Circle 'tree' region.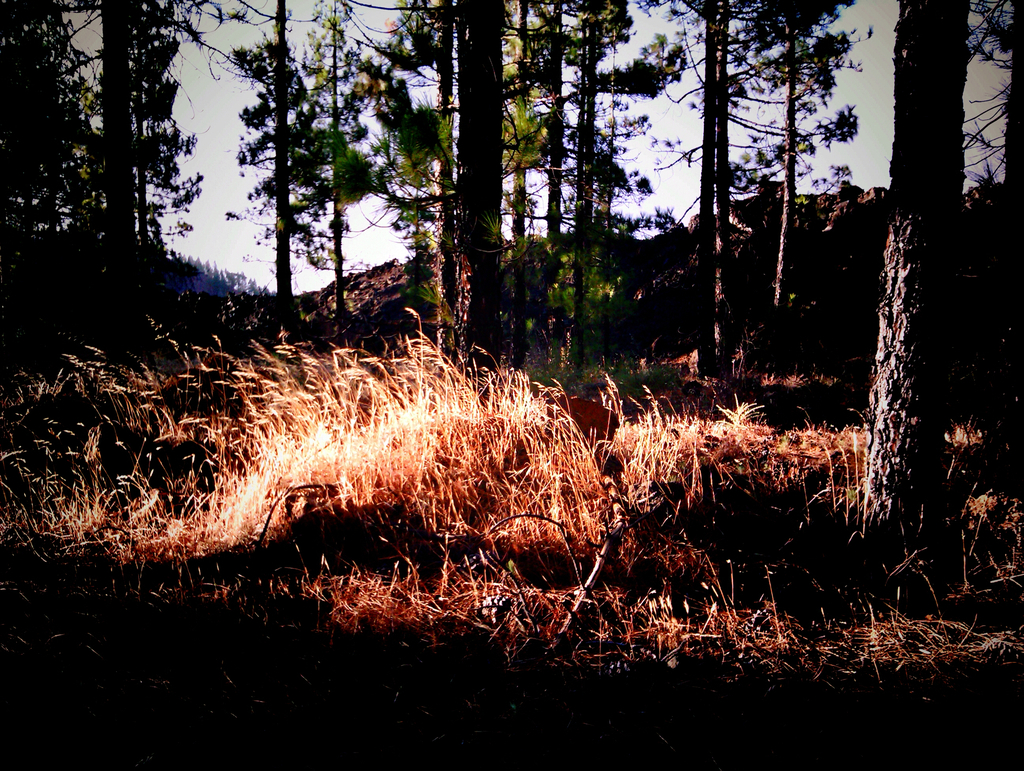
Region: 862:0:973:584.
